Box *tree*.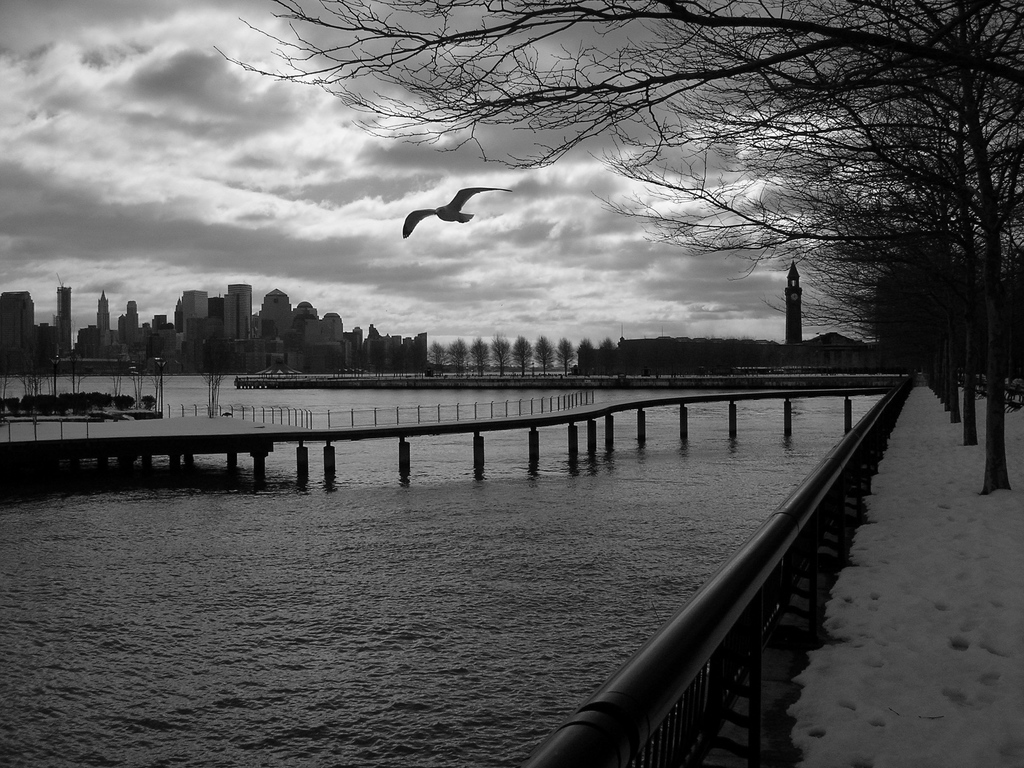
556/336/572/373.
